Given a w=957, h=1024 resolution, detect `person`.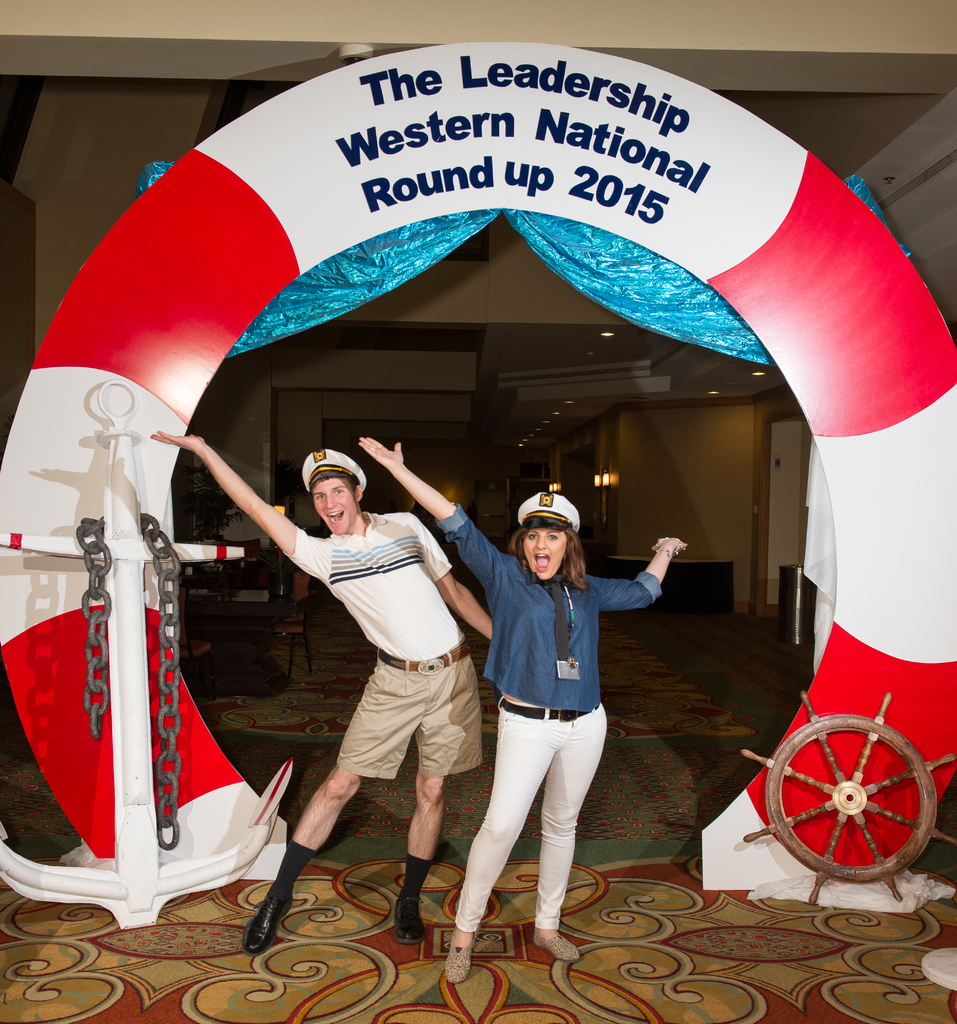
<bbox>250, 404, 486, 966</bbox>.
